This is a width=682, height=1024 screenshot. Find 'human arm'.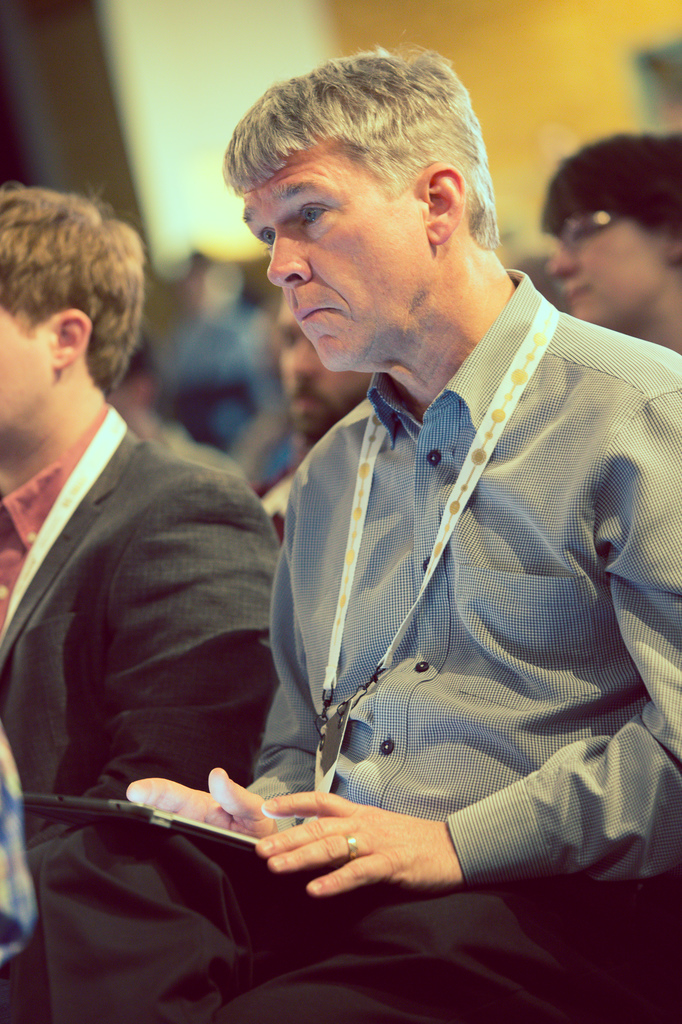
Bounding box: {"x1": 123, "y1": 493, "x2": 324, "y2": 846}.
